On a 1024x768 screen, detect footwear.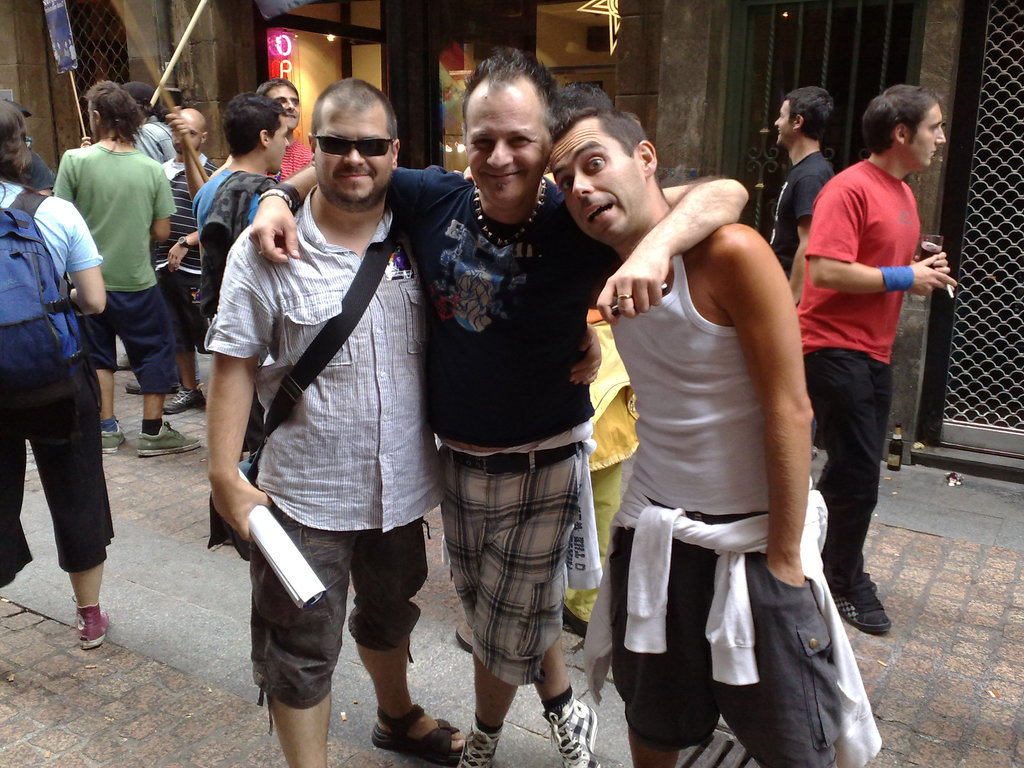
locate(458, 718, 508, 767).
